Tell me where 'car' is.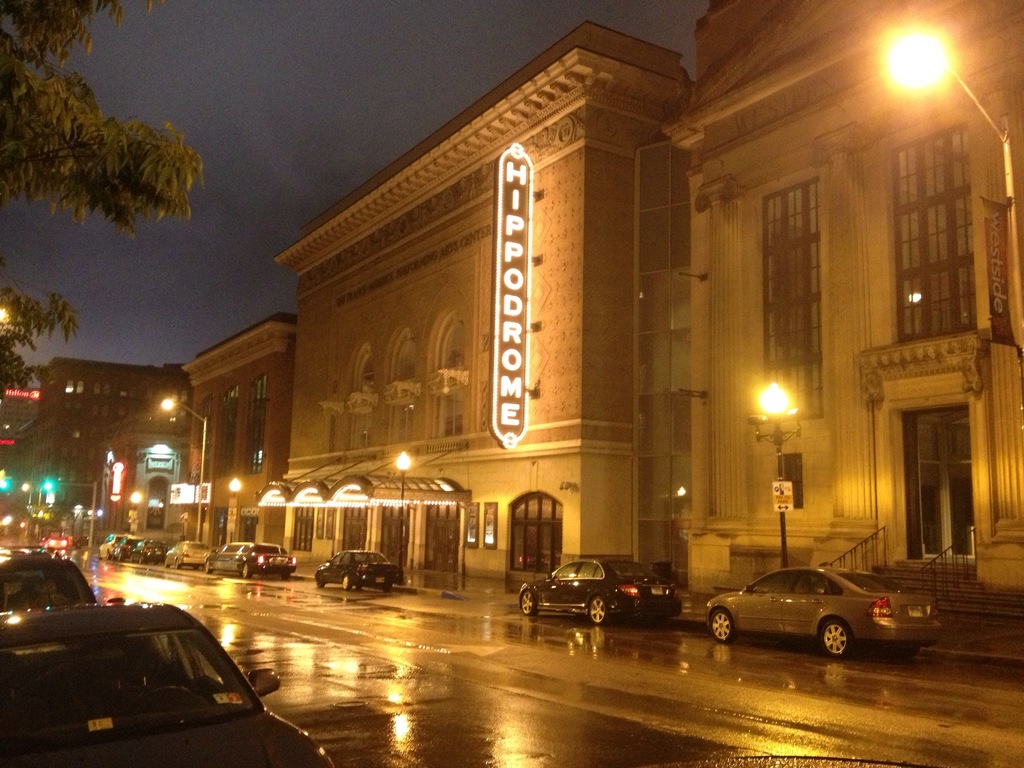
'car' is at box=[136, 539, 168, 560].
